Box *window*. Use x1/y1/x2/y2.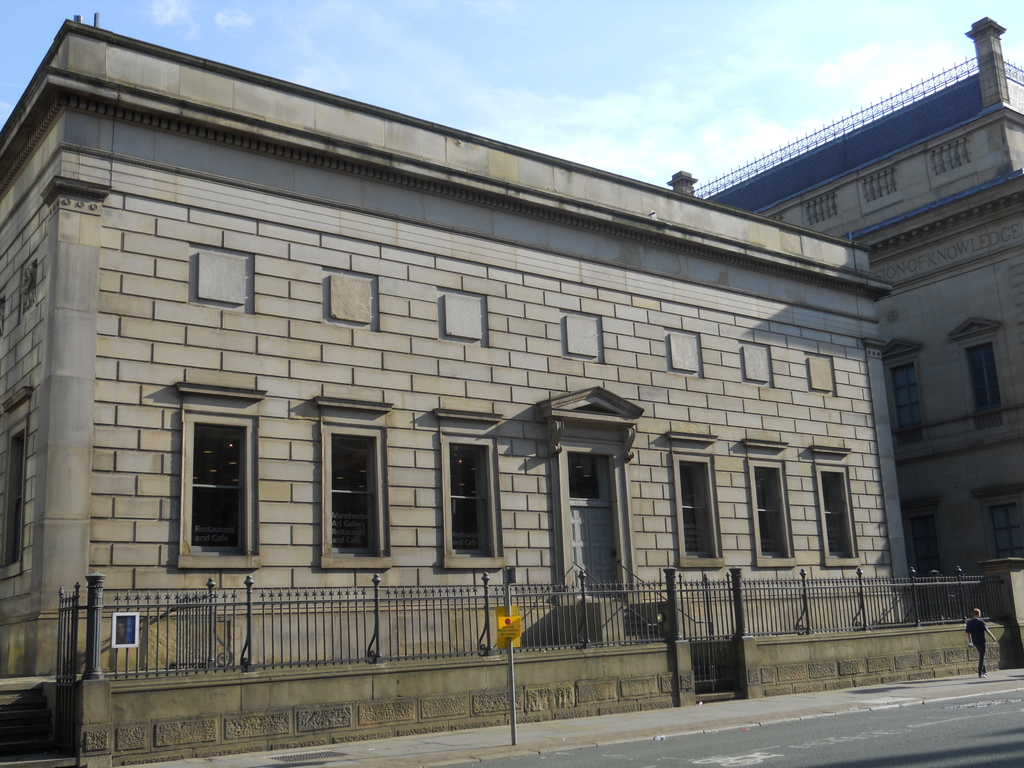
899/511/939/563.
